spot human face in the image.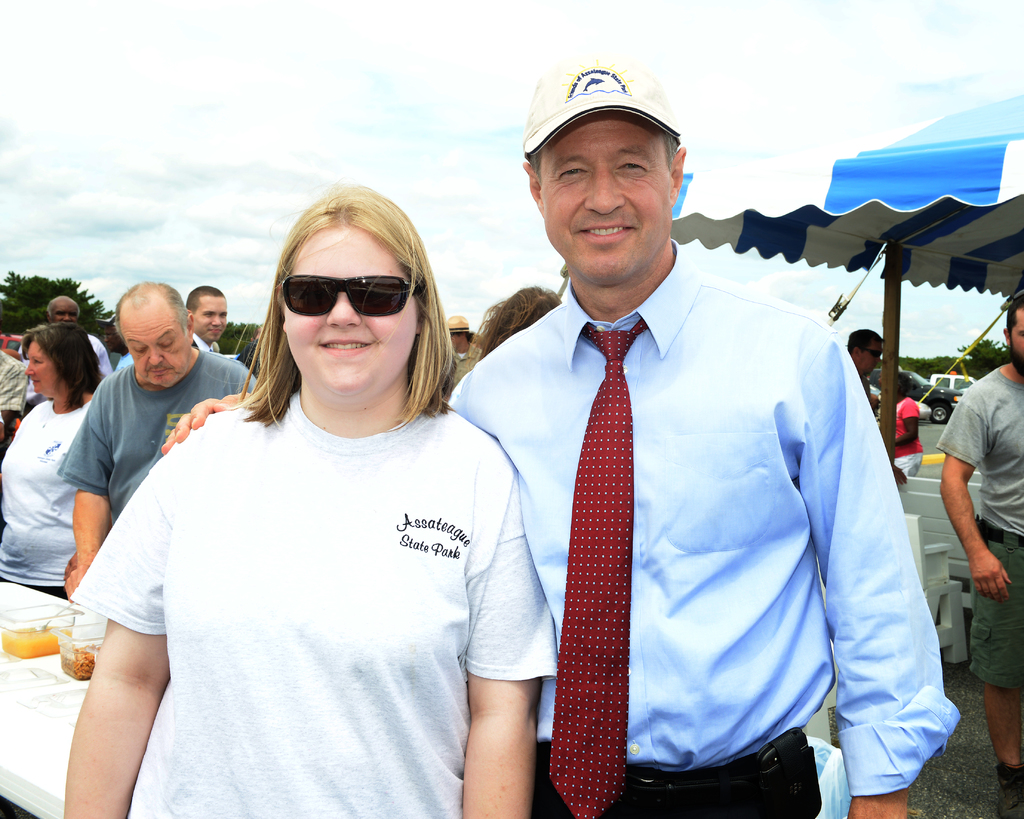
human face found at select_region(122, 307, 189, 385).
